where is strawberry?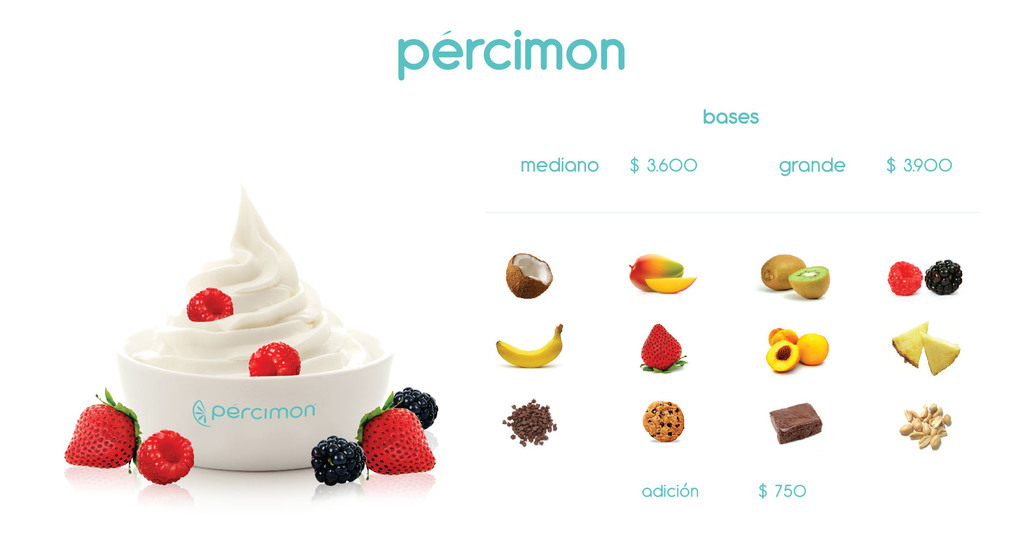
<bbox>62, 411, 129, 482</bbox>.
